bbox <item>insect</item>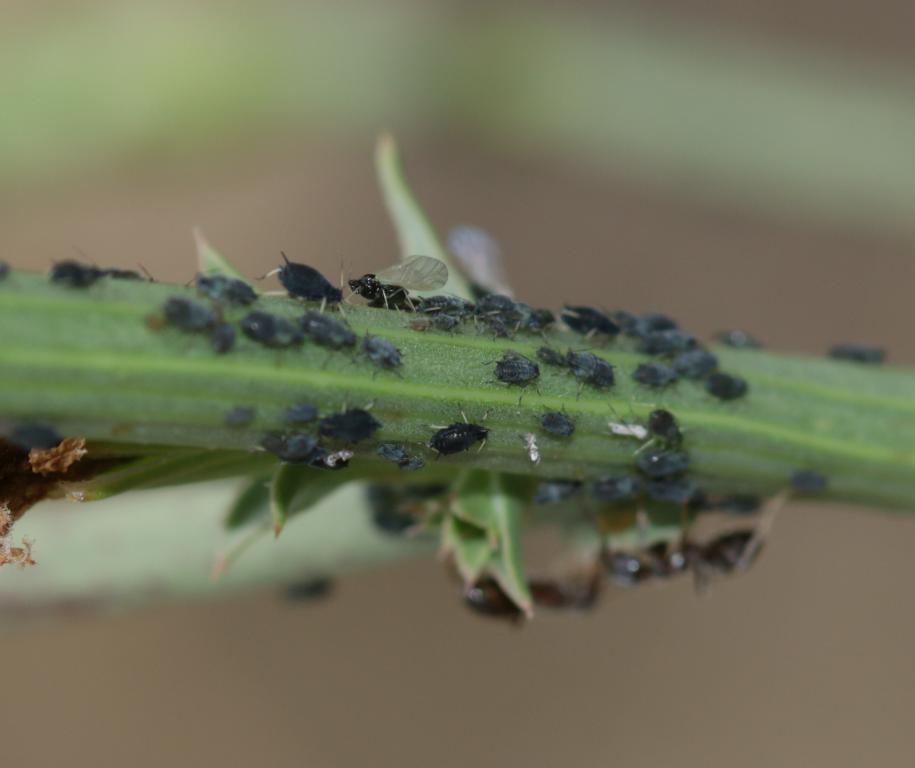
[left=544, top=344, right=565, bottom=369]
